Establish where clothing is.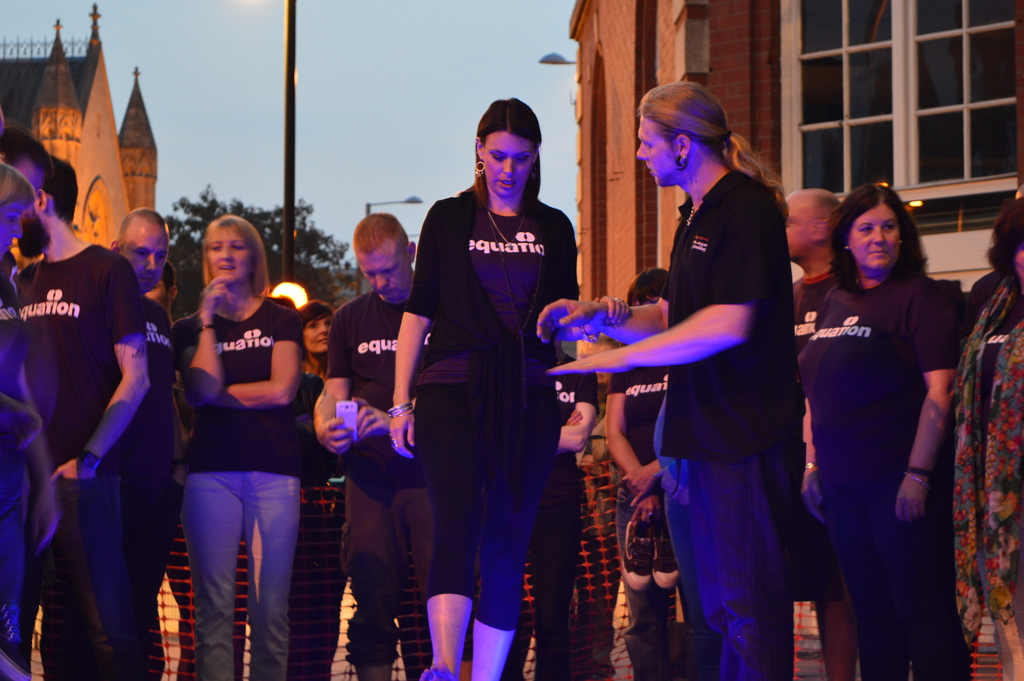
Established at <bbox>605, 362, 681, 680</bbox>.
